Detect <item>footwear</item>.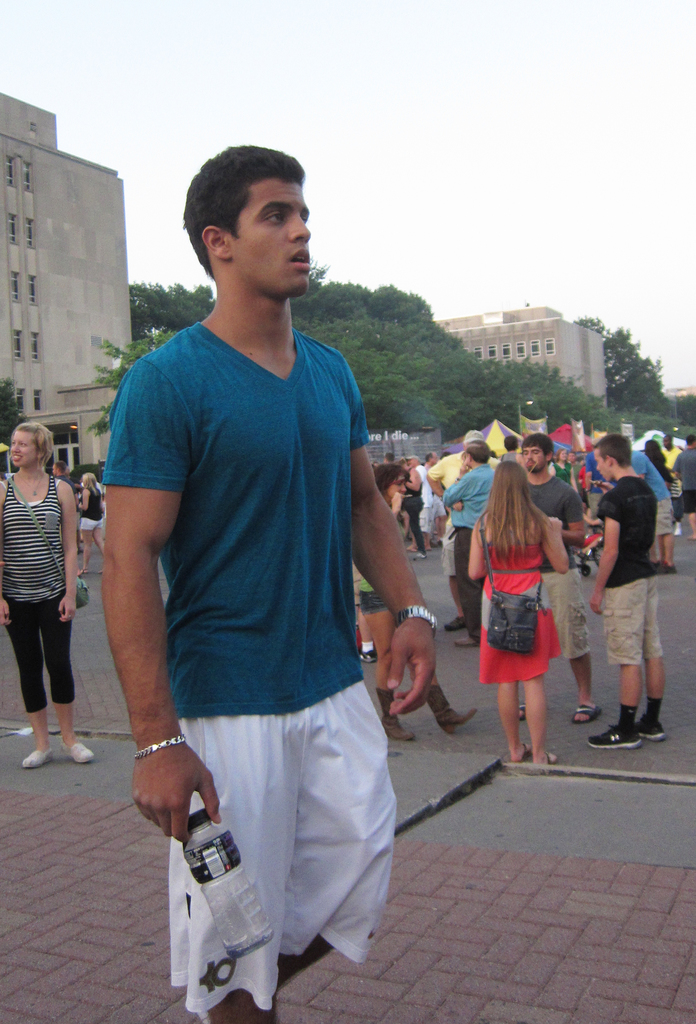
Detected at <region>512, 702, 526, 719</region>.
